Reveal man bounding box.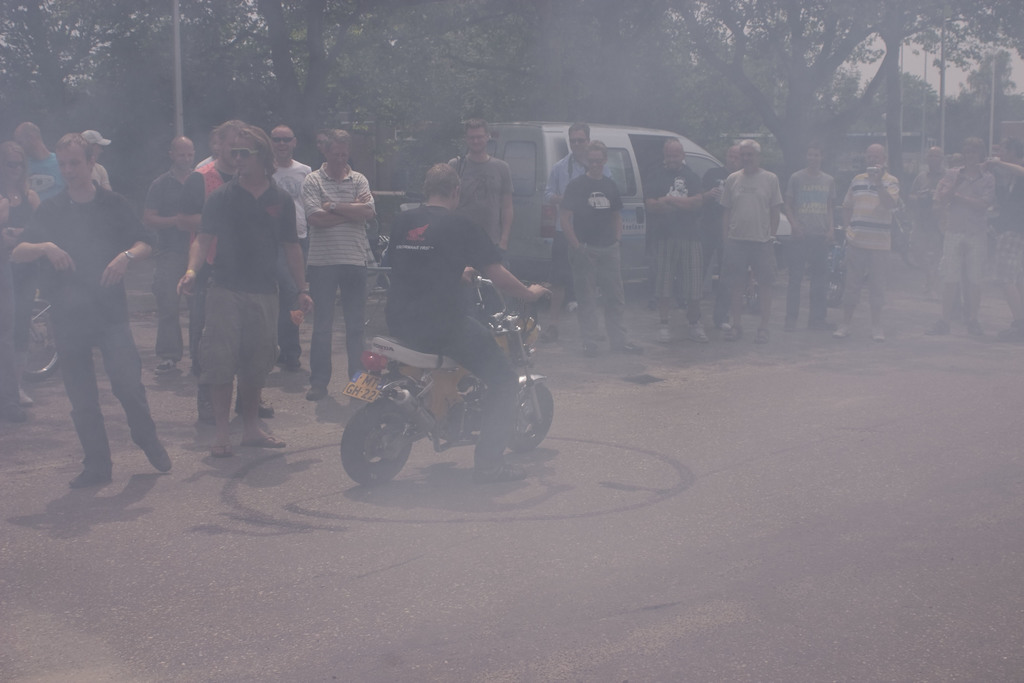
Revealed: [142,130,207,386].
